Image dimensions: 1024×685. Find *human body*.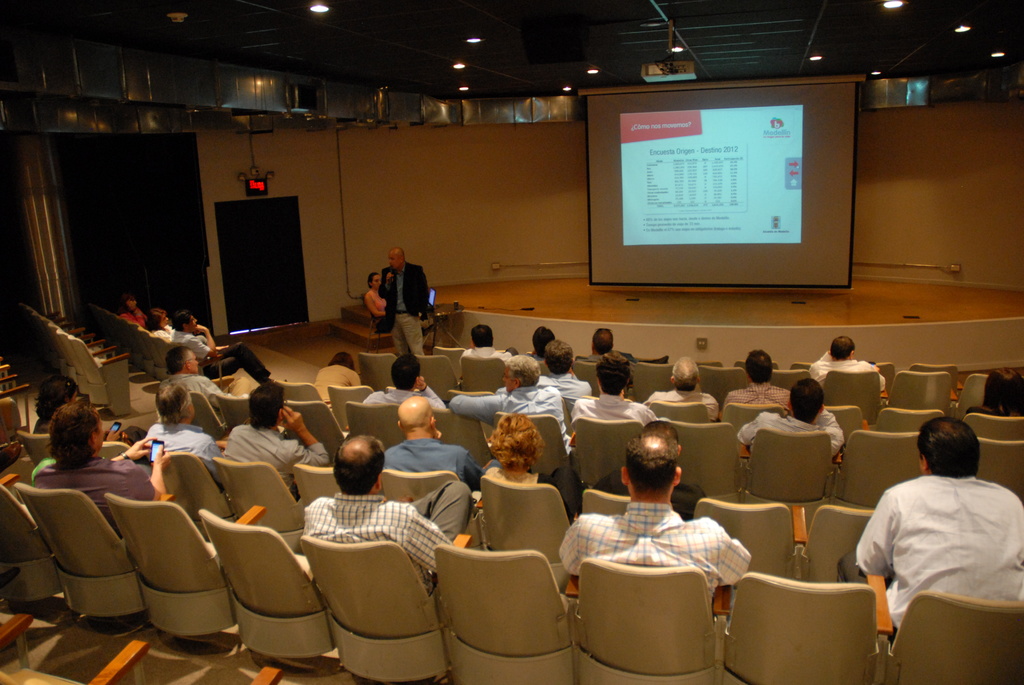
<region>161, 348, 250, 407</region>.
